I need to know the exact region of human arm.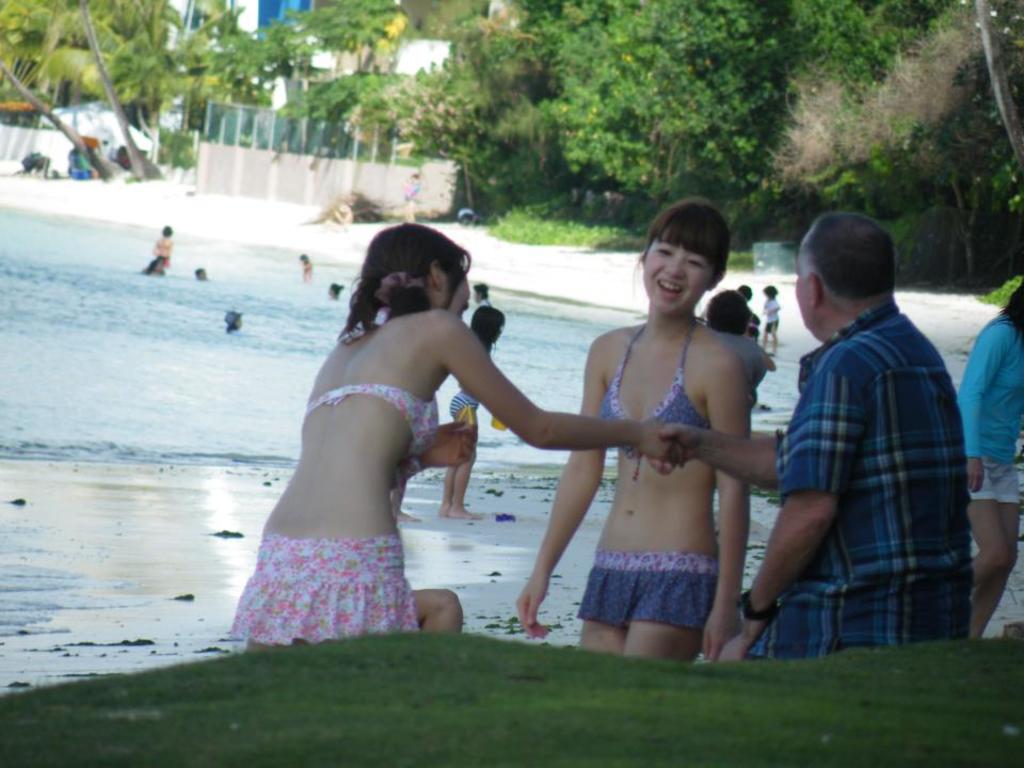
Region: rect(512, 336, 613, 641).
